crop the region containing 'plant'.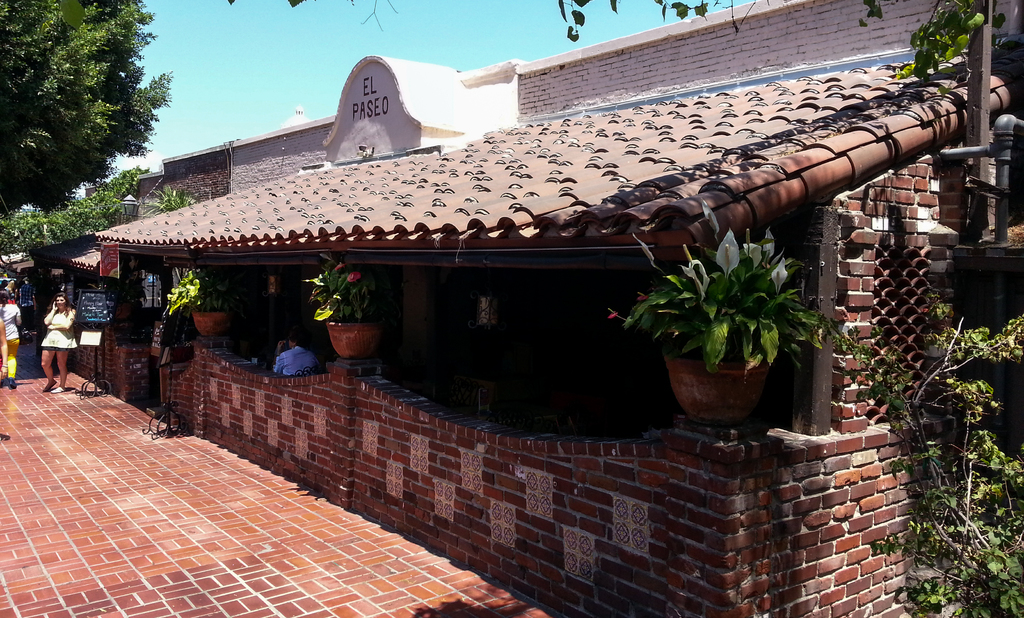
Crop region: {"left": 308, "top": 249, "right": 368, "bottom": 324}.
